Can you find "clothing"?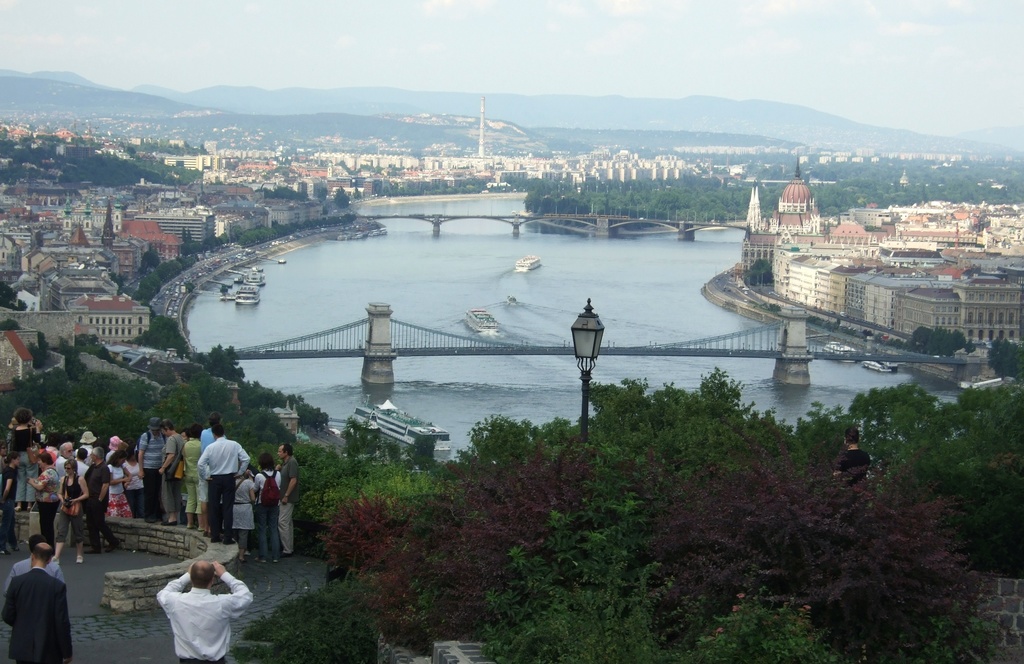
Yes, bounding box: <bbox>47, 474, 86, 547</bbox>.
